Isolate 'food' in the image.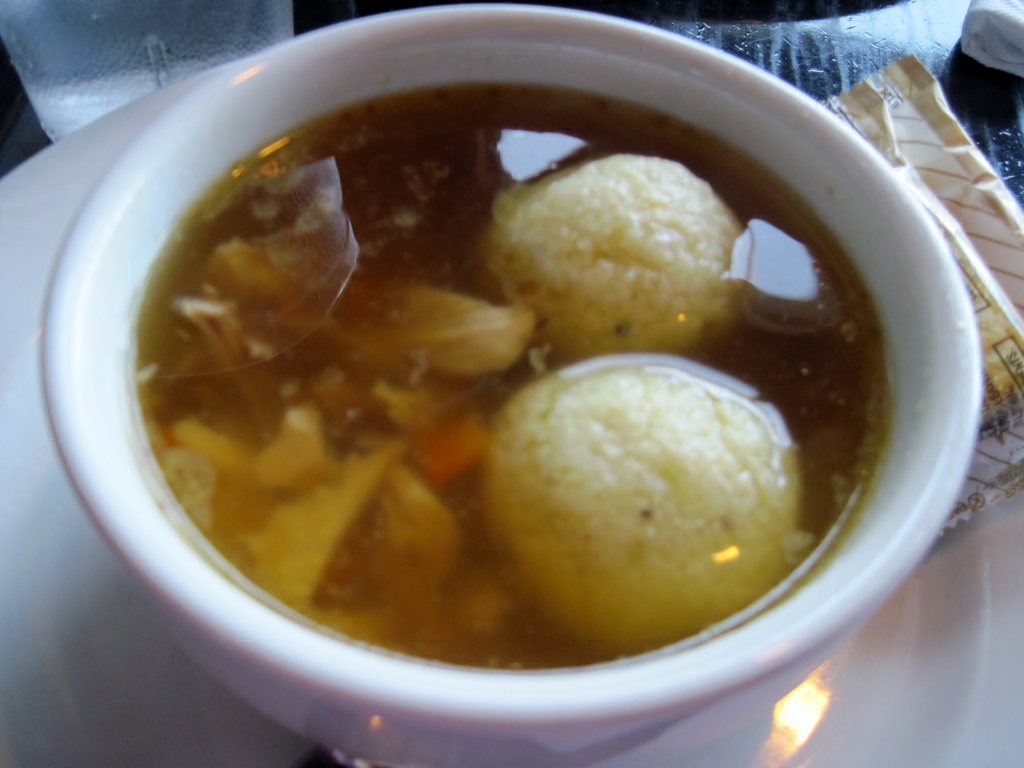
Isolated region: 19/111/941/716.
